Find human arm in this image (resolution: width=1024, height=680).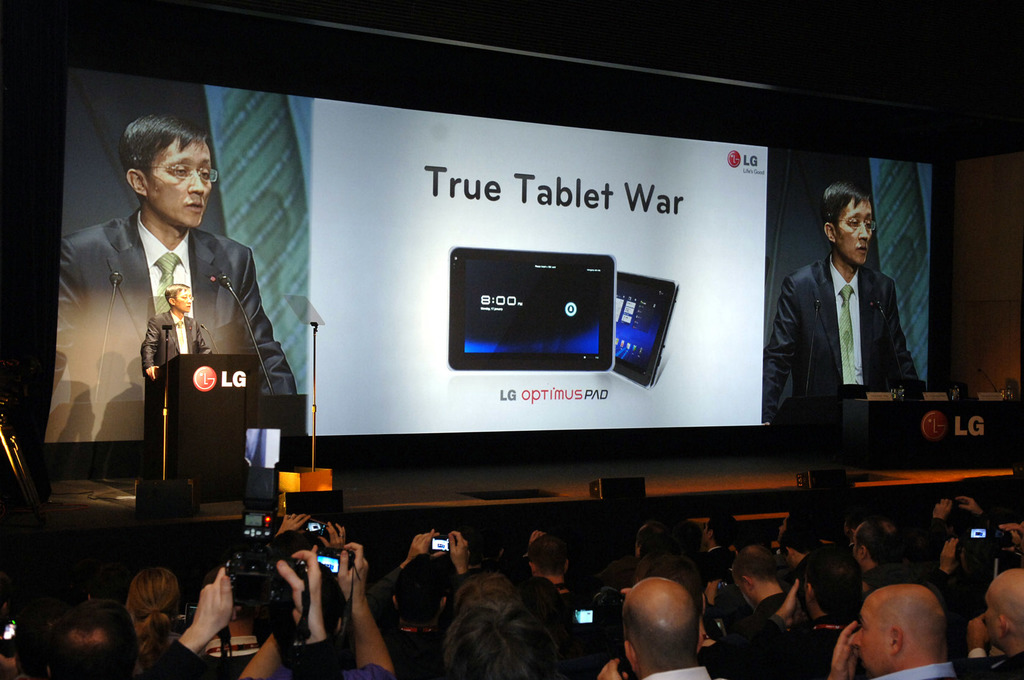
{"left": 131, "top": 567, "right": 243, "bottom": 679}.
